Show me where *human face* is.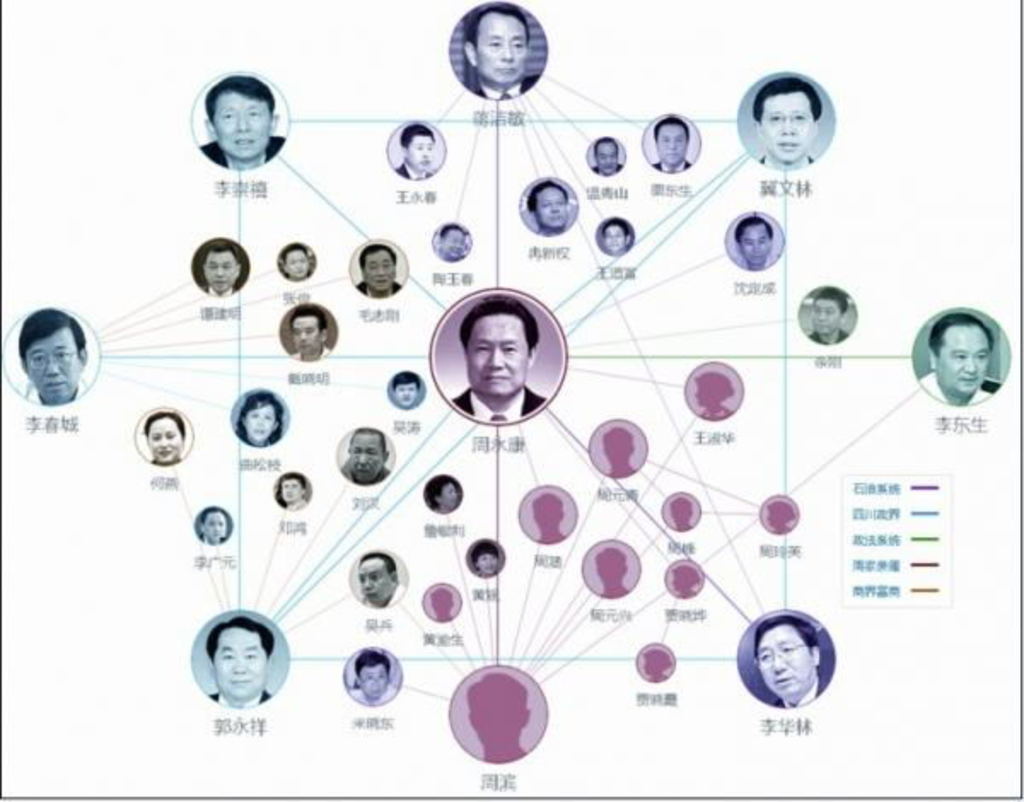
*human face* is at 17/334/77/396.
